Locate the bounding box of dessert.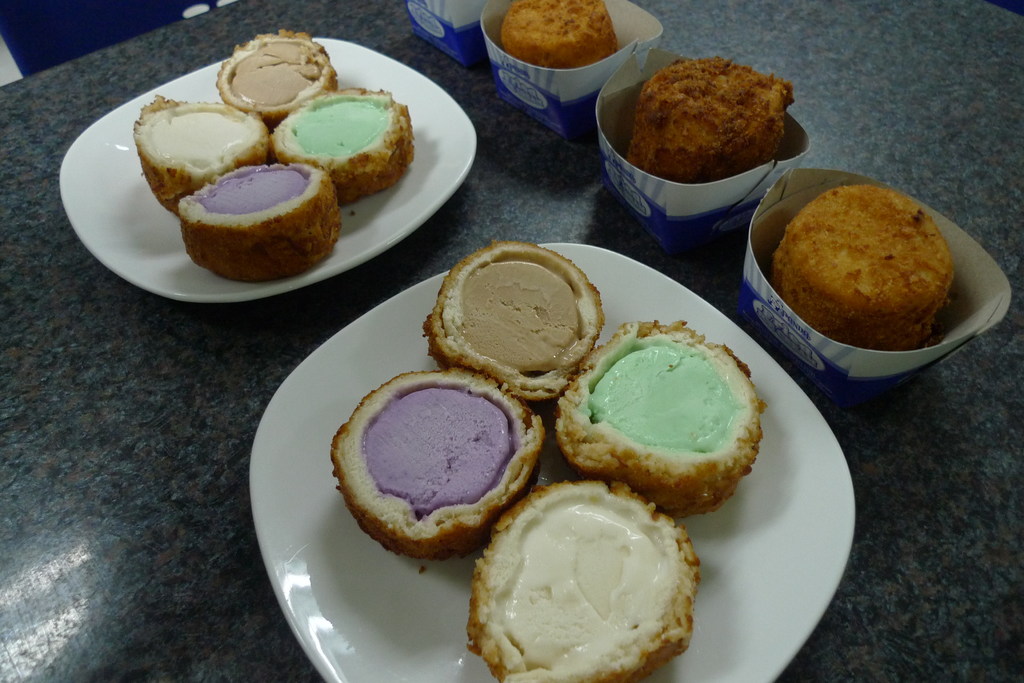
Bounding box: [x1=774, y1=184, x2=958, y2=355].
